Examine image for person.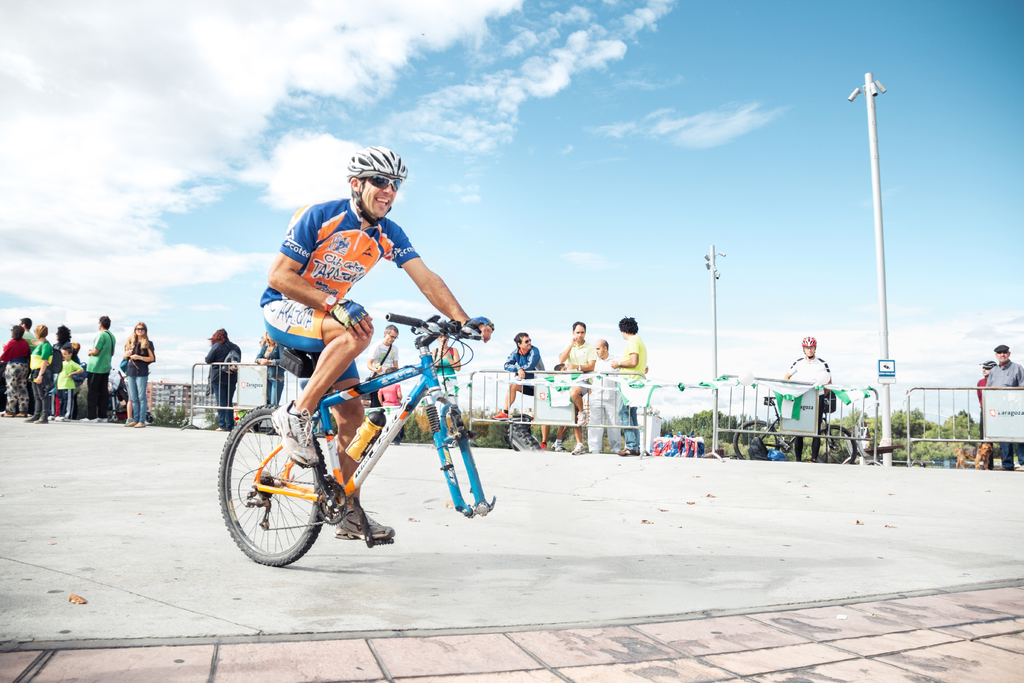
Examination result: (429,336,460,448).
